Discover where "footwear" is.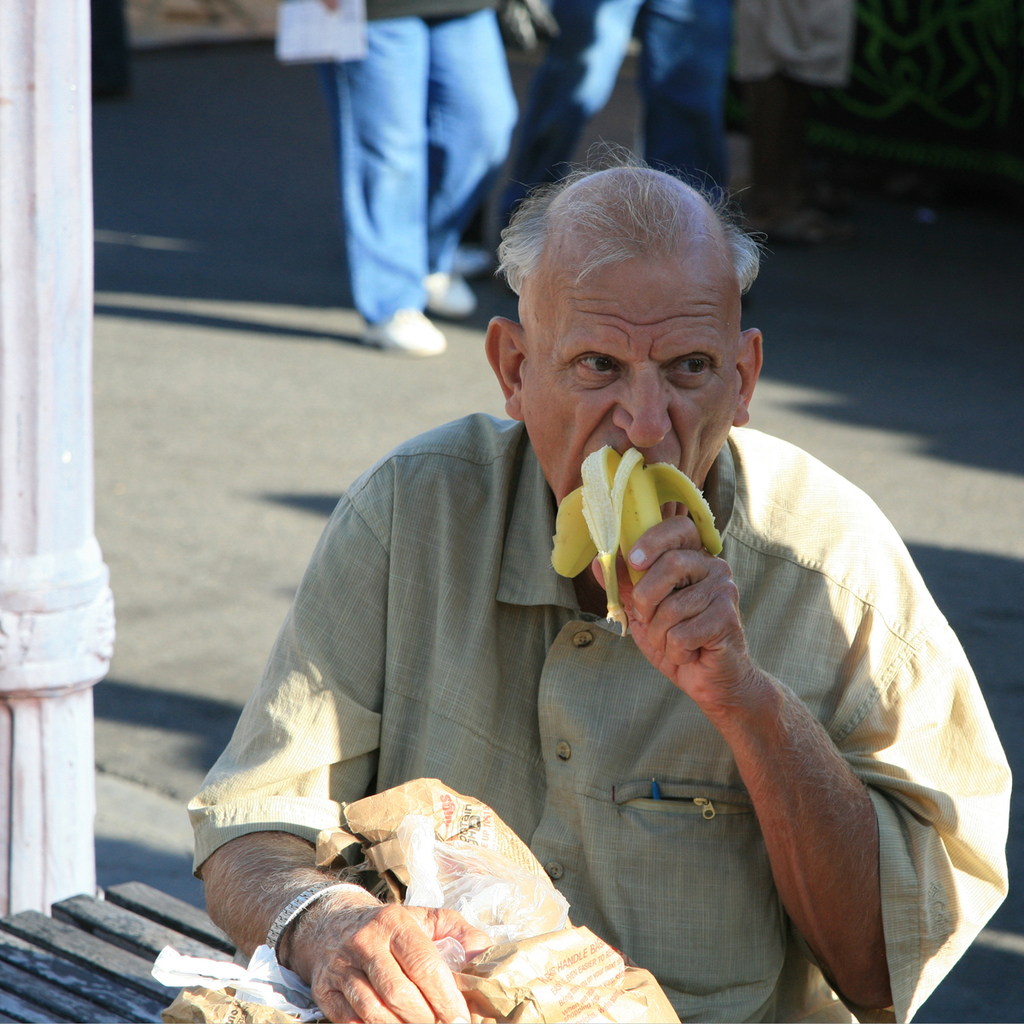
Discovered at rect(739, 212, 870, 250).
